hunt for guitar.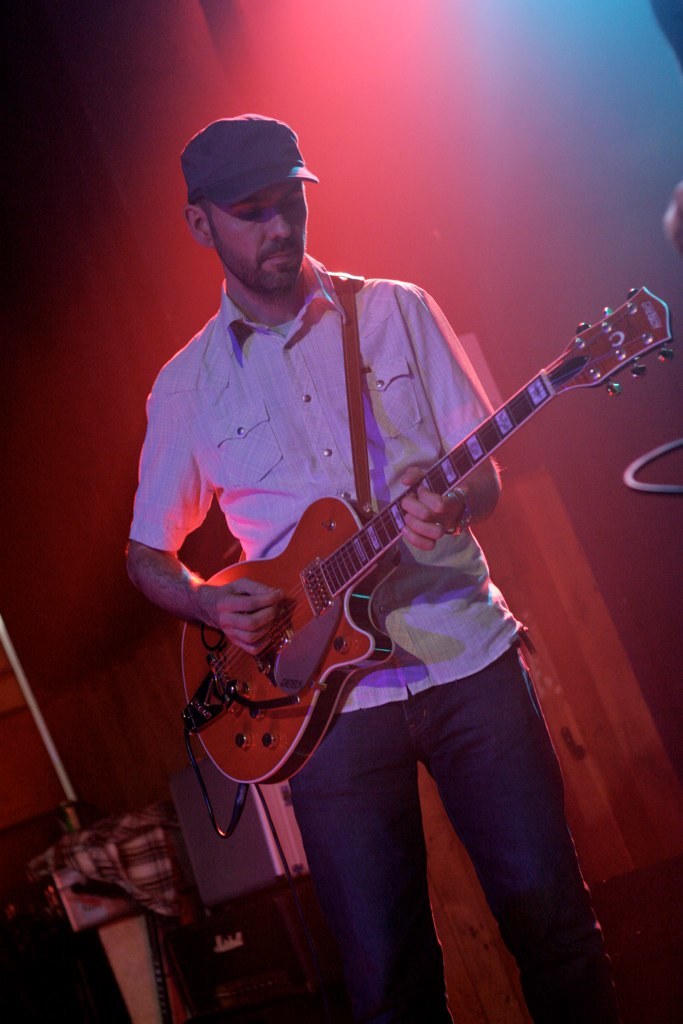
Hunted down at <region>183, 281, 676, 786</region>.
